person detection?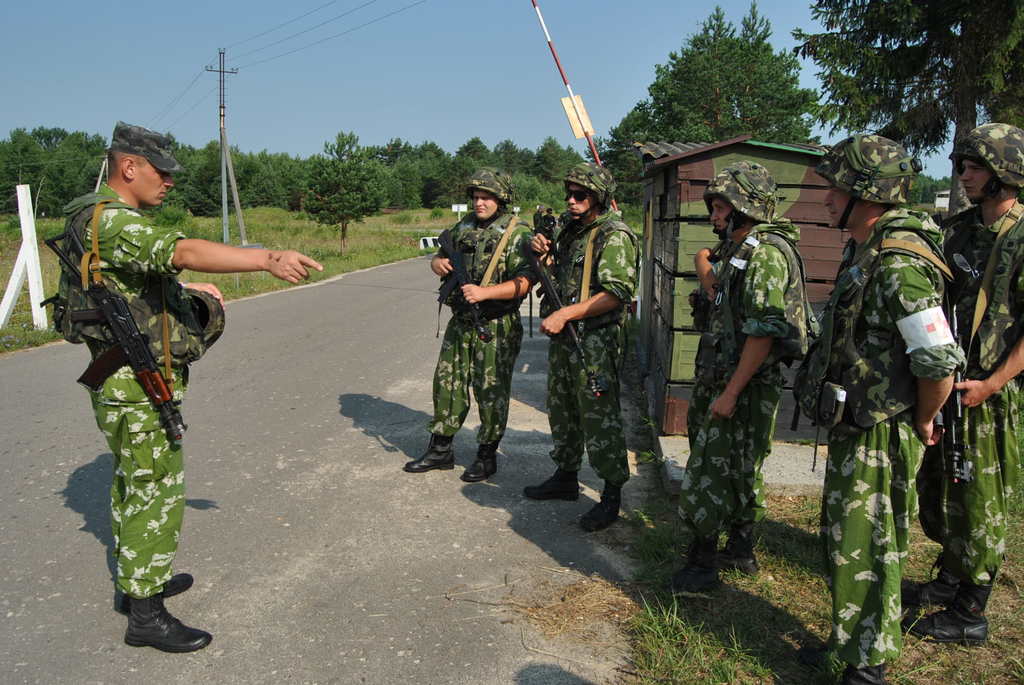
947, 121, 1023, 648
